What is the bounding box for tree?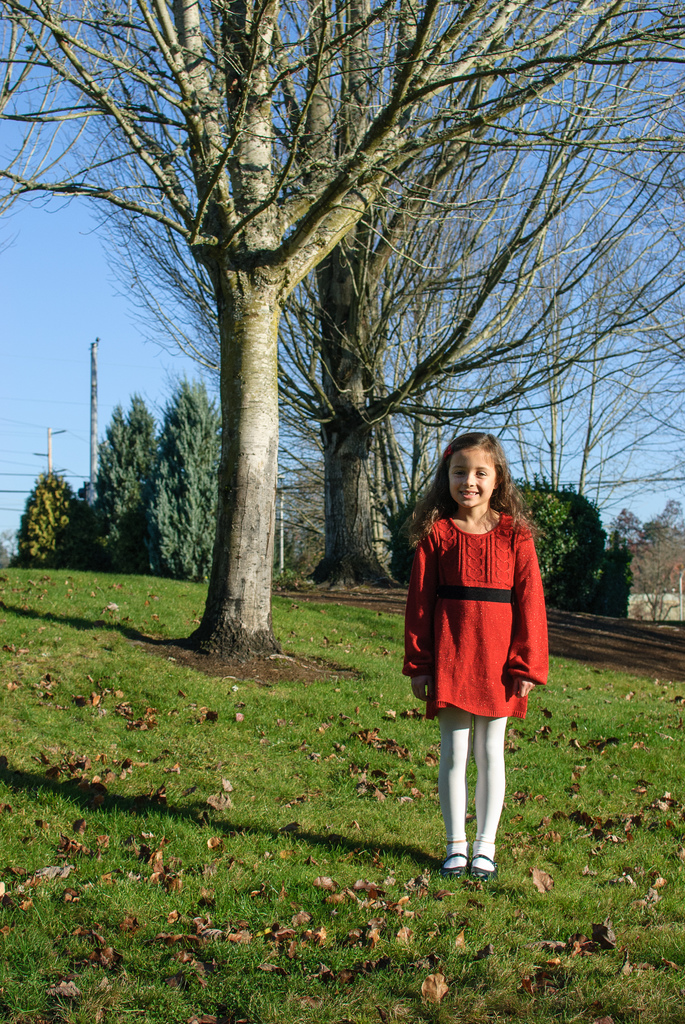
bbox=(0, 1, 45, 574).
